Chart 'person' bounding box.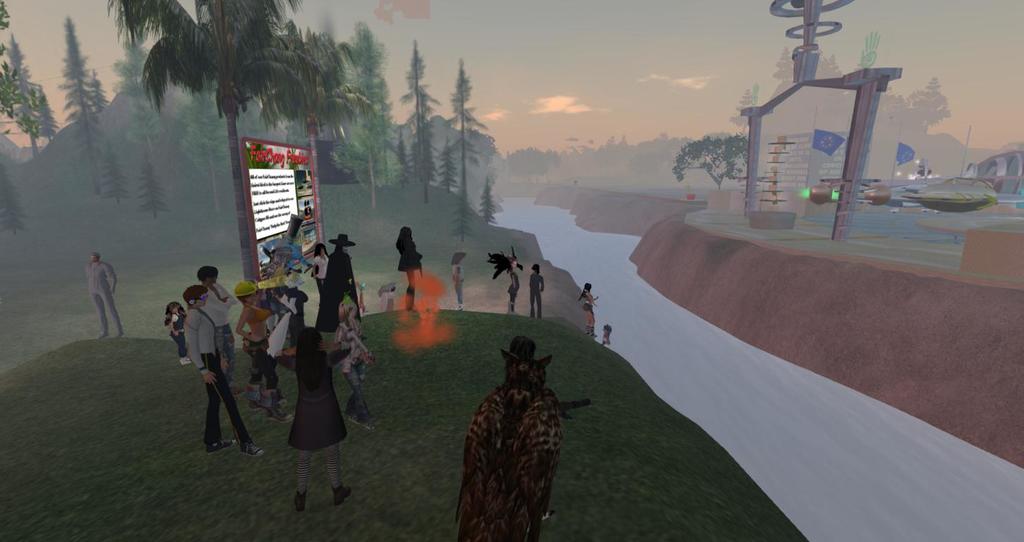
Charted: BBox(300, 197, 315, 227).
